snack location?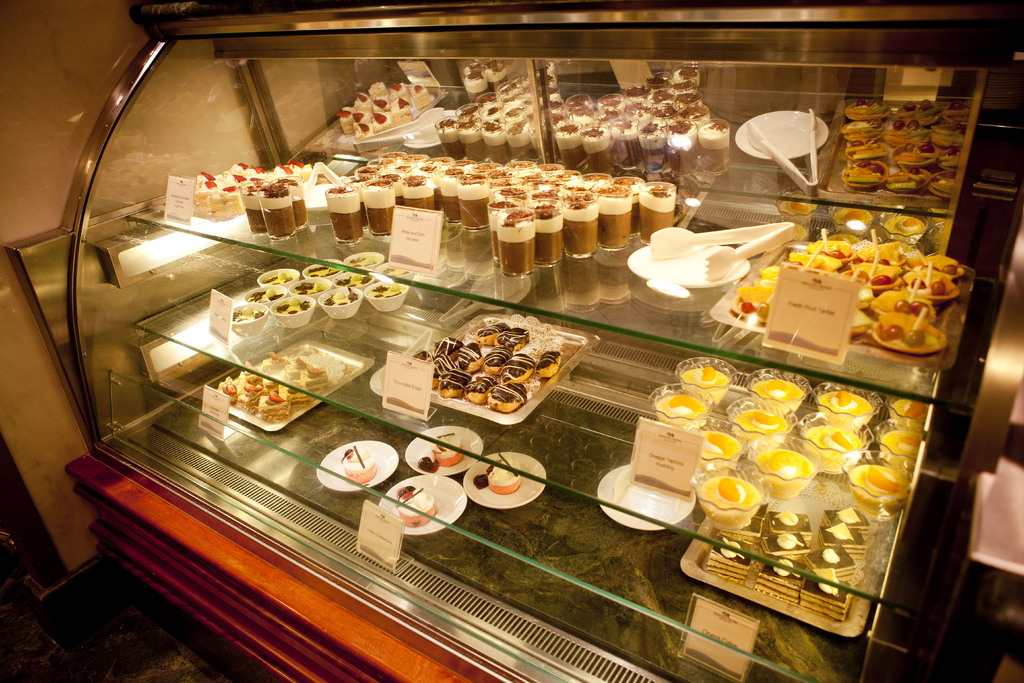
[x1=482, y1=463, x2=520, y2=493]
